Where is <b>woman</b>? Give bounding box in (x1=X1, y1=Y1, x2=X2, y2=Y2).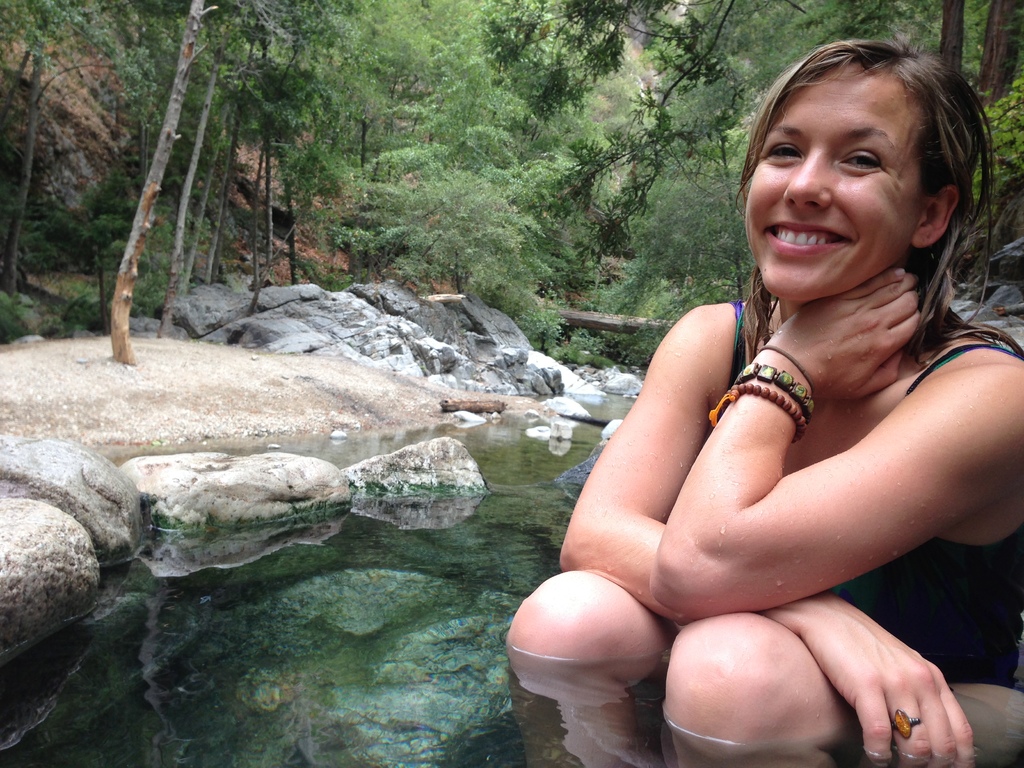
(x1=503, y1=42, x2=1023, y2=767).
